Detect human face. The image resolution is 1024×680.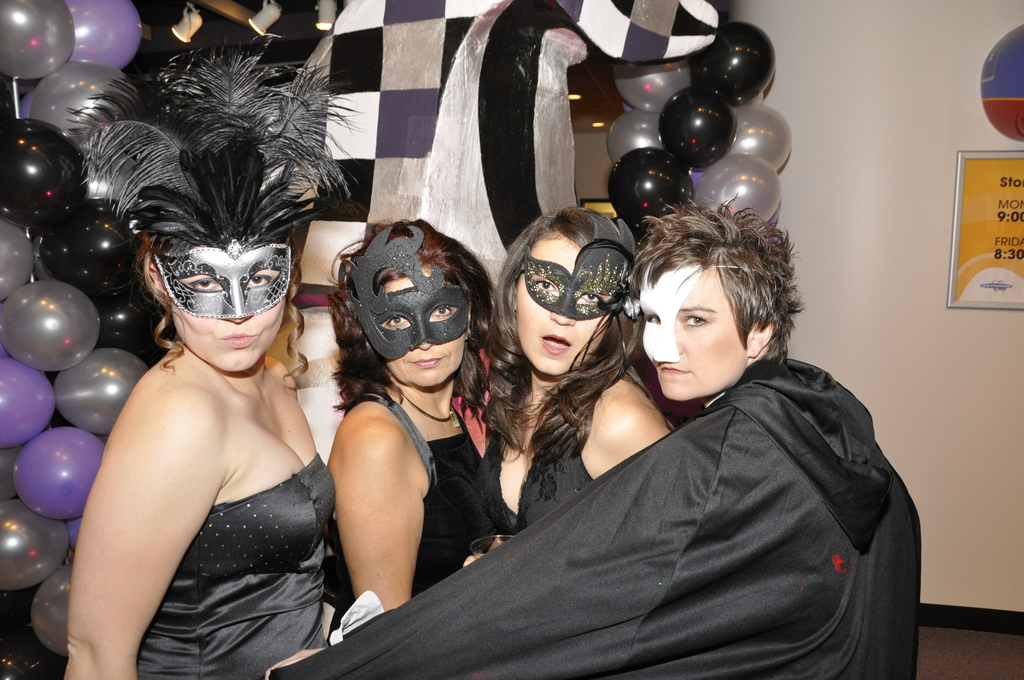
{"x1": 639, "y1": 264, "x2": 752, "y2": 396}.
